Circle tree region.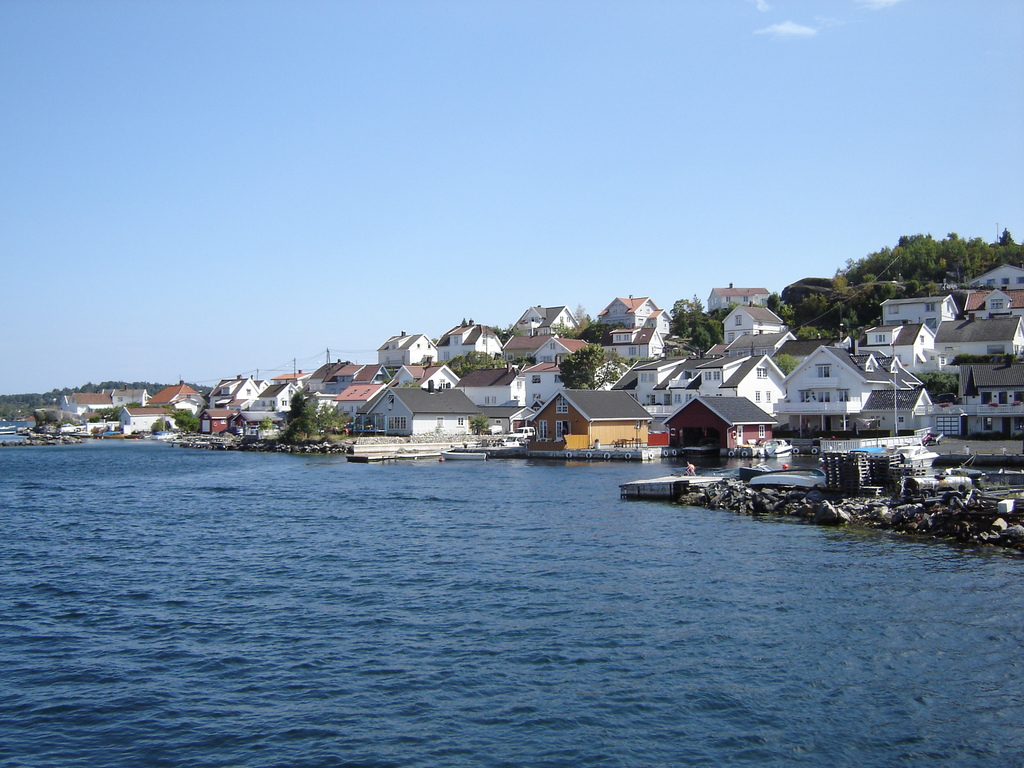
Region: box=[556, 342, 631, 390].
